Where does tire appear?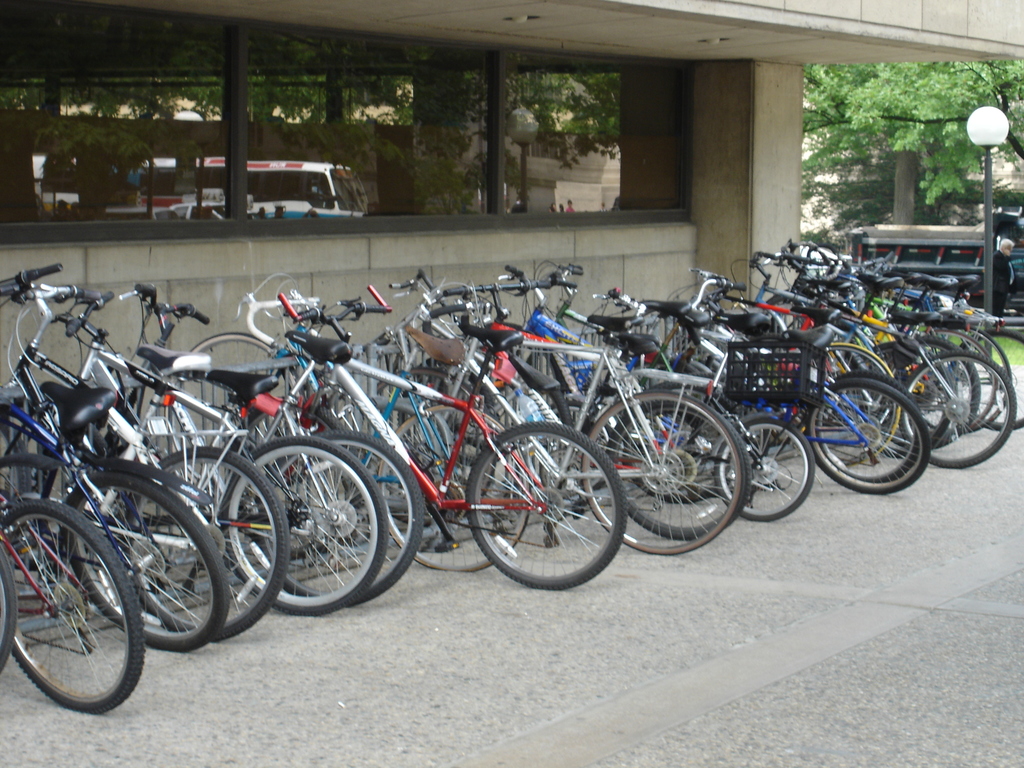
Appears at [377, 404, 531, 572].
